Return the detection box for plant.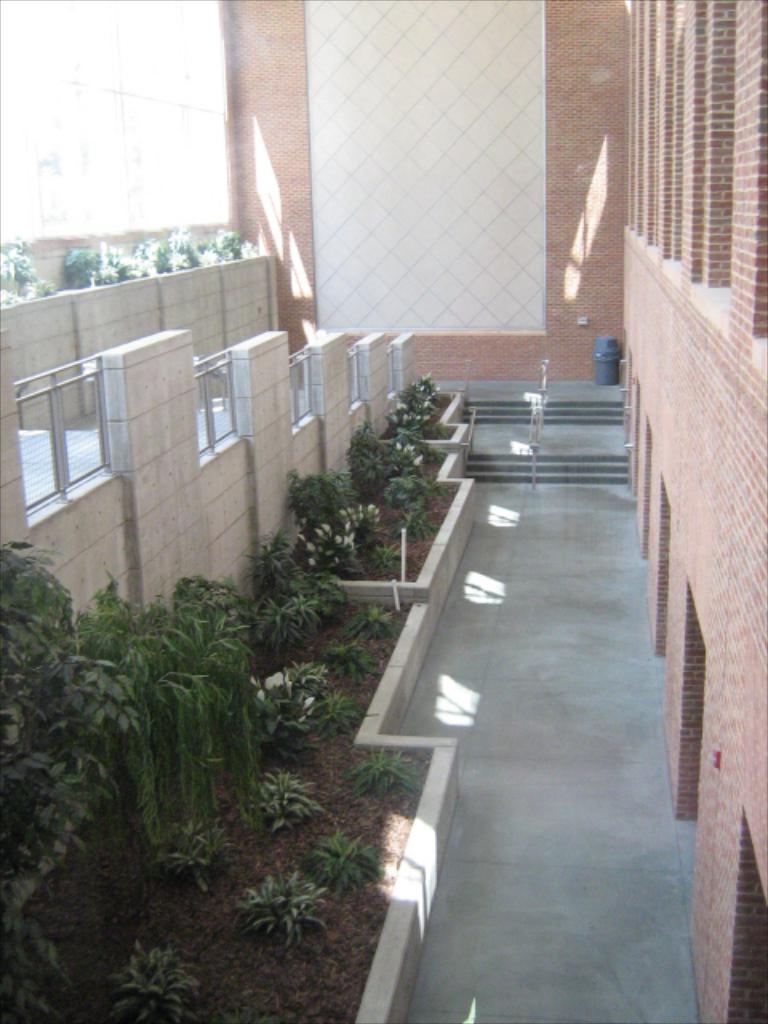
(45,230,146,286).
